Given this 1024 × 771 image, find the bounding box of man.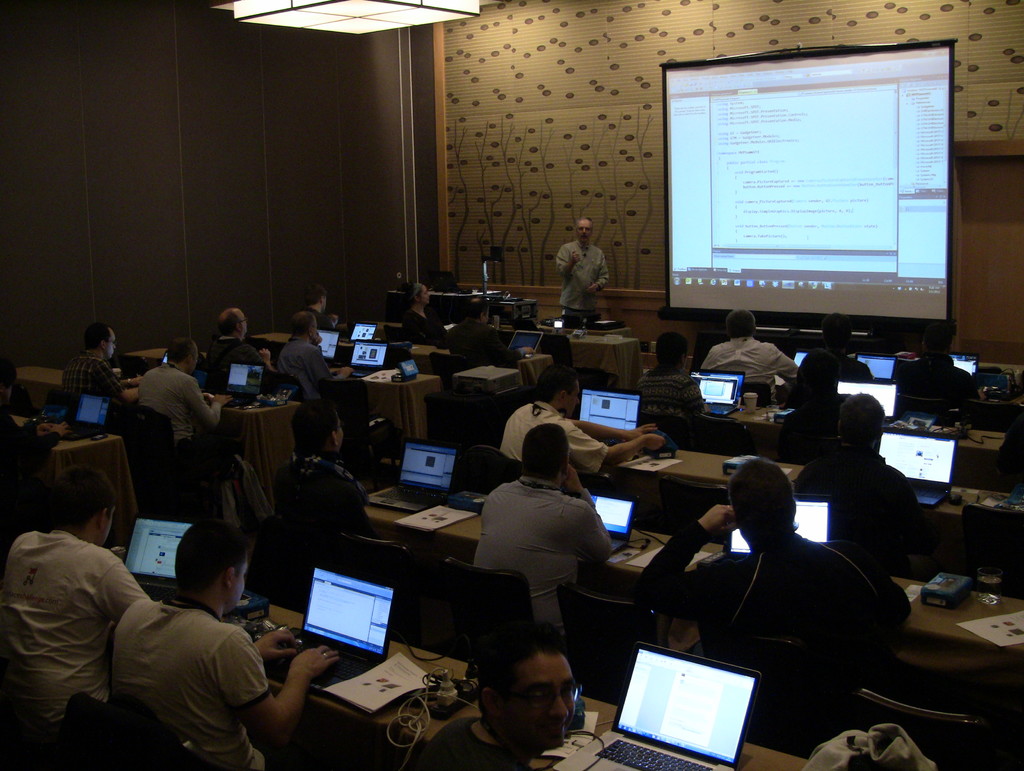
<region>474, 418, 612, 643</region>.
